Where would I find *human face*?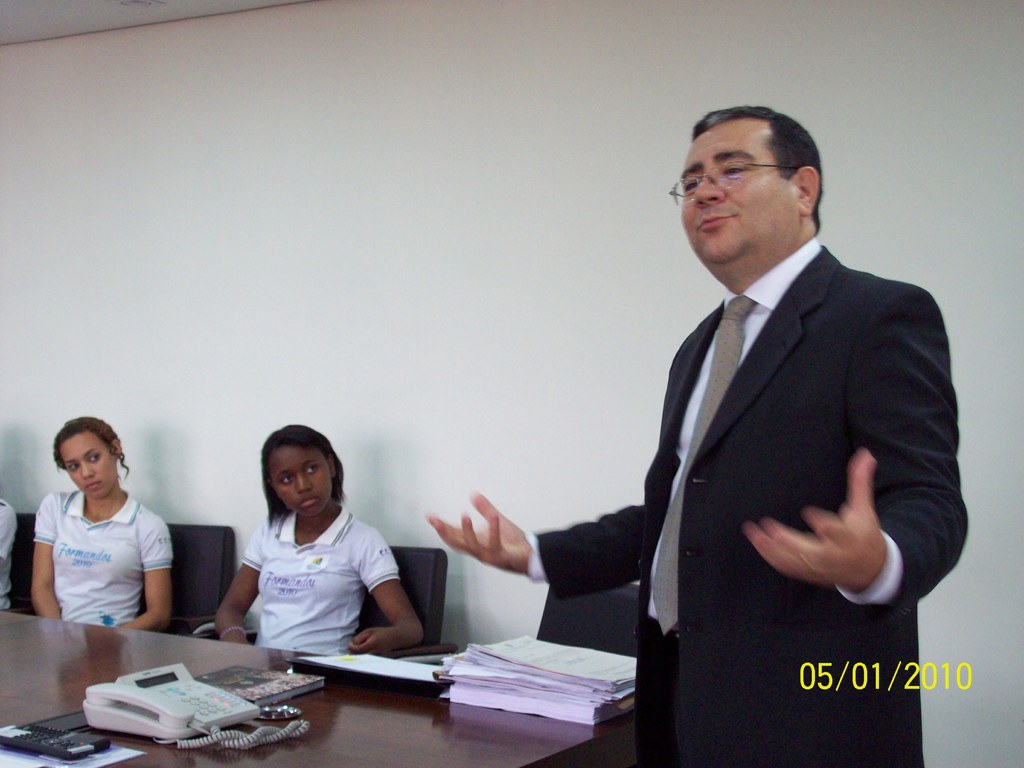
At x1=268 y1=445 x2=335 y2=519.
